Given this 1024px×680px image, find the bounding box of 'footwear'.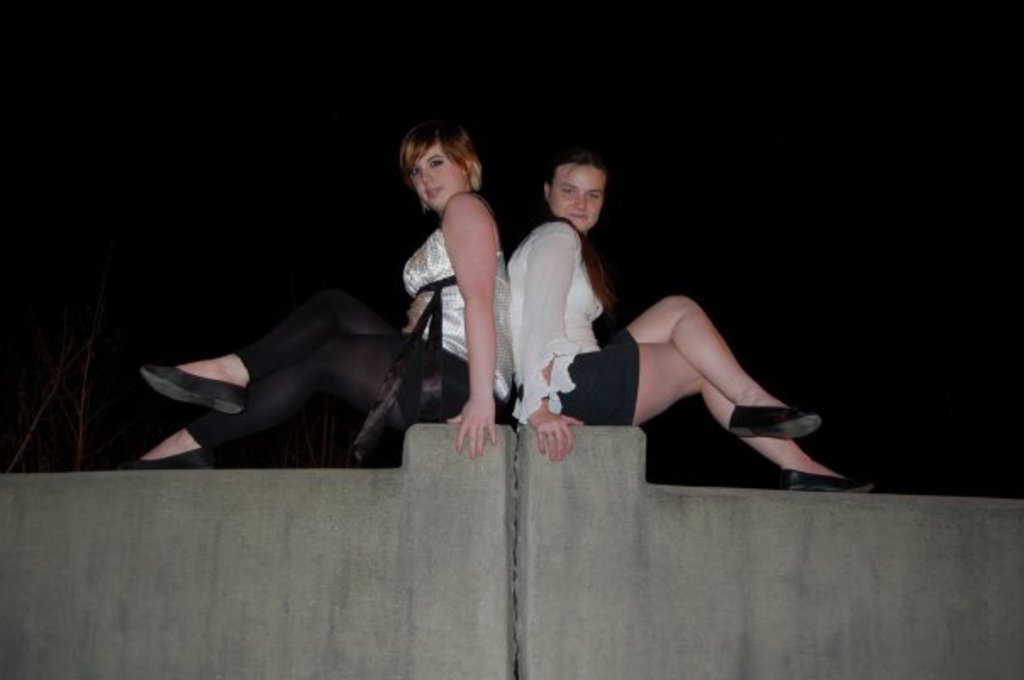
select_region(782, 470, 880, 497).
